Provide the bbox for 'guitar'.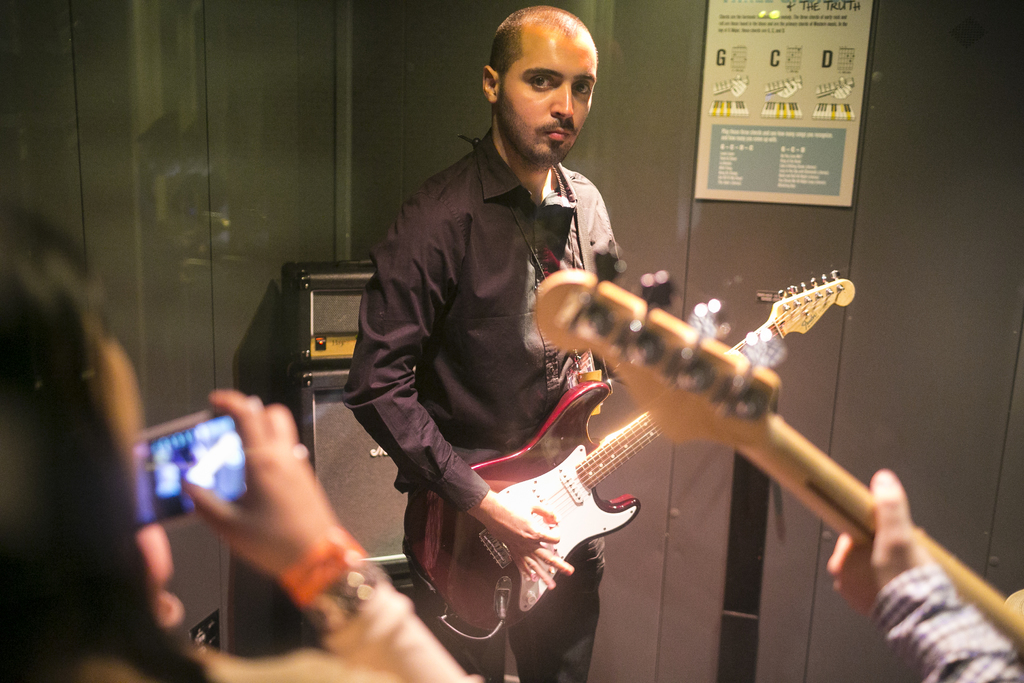
(416, 269, 852, 633).
